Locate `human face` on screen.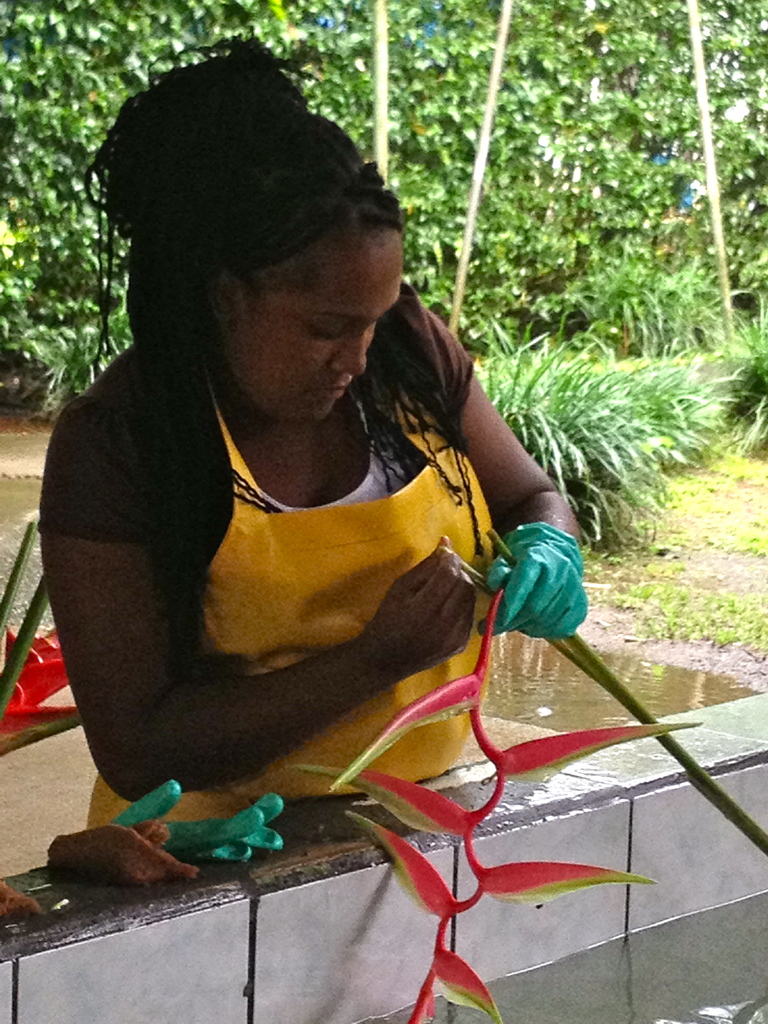
On screen at BBox(231, 230, 401, 420).
